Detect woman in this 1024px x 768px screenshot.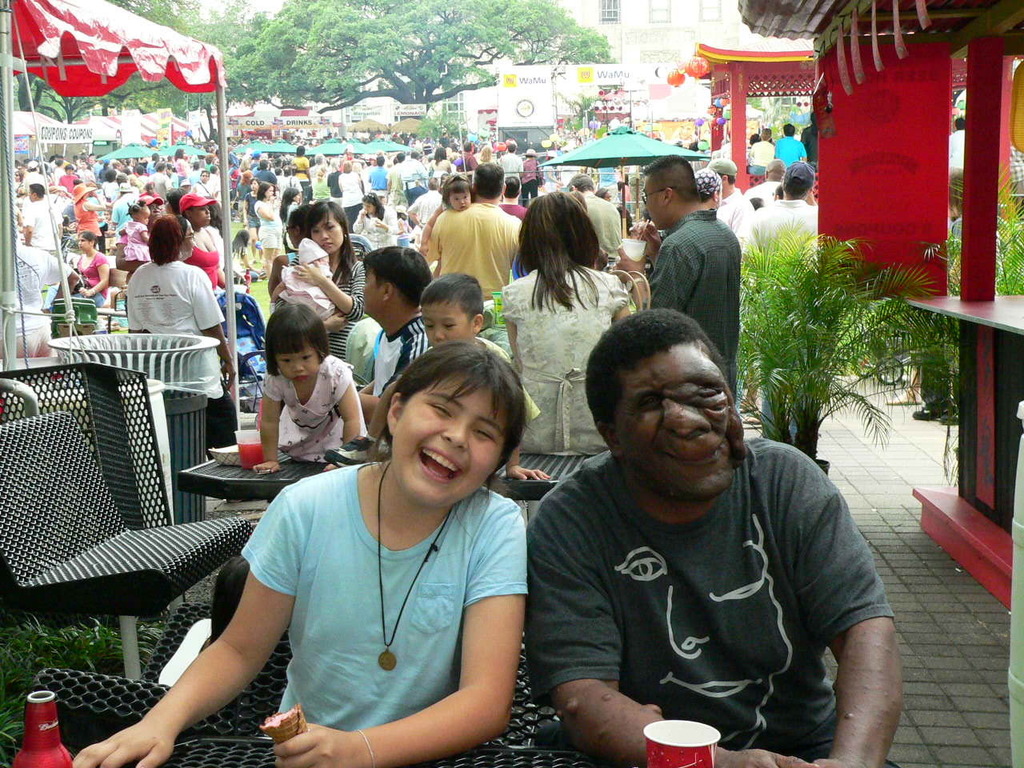
Detection: [left=183, top=204, right=226, bottom=293].
